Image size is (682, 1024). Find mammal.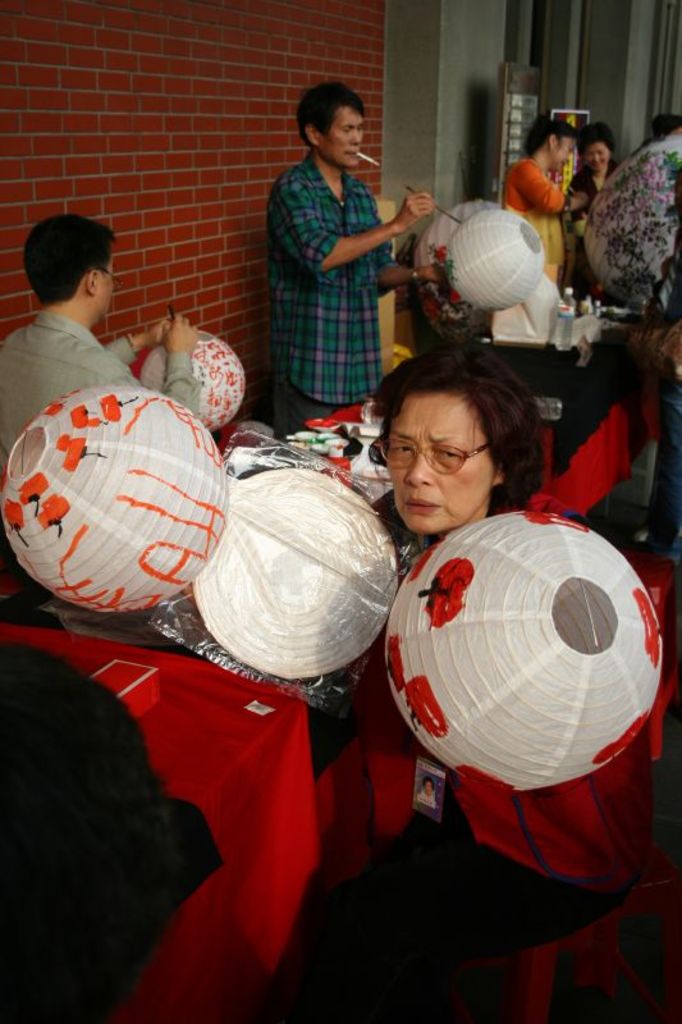
crop(416, 773, 435, 809).
